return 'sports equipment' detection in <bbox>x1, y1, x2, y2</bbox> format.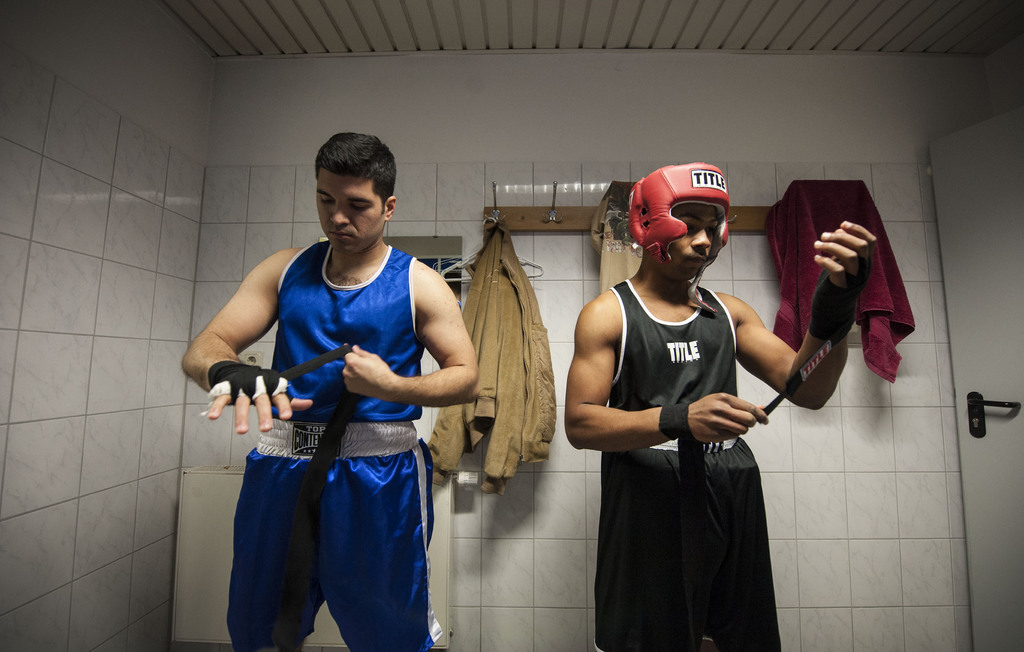
<bbox>622, 158, 732, 314</bbox>.
